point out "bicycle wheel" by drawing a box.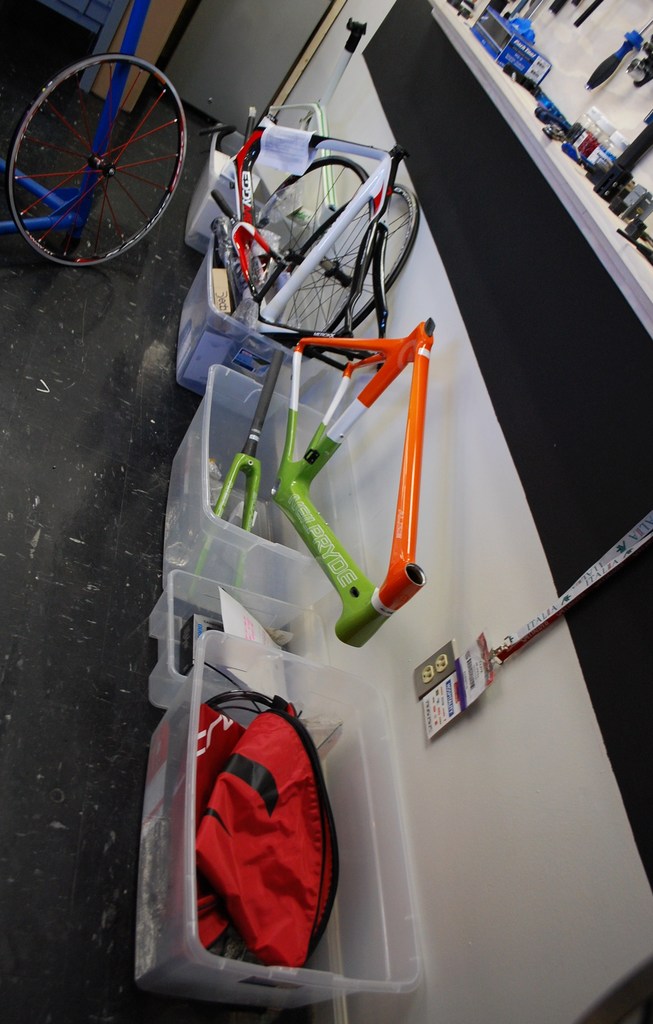
(x1=273, y1=181, x2=418, y2=337).
